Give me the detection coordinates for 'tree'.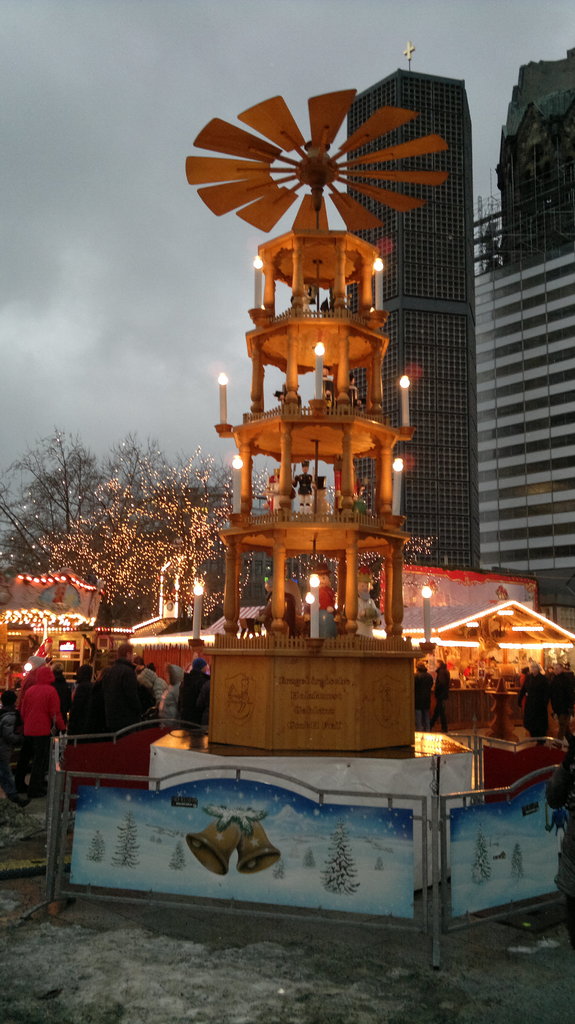
<region>5, 395, 232, 646</region>.
